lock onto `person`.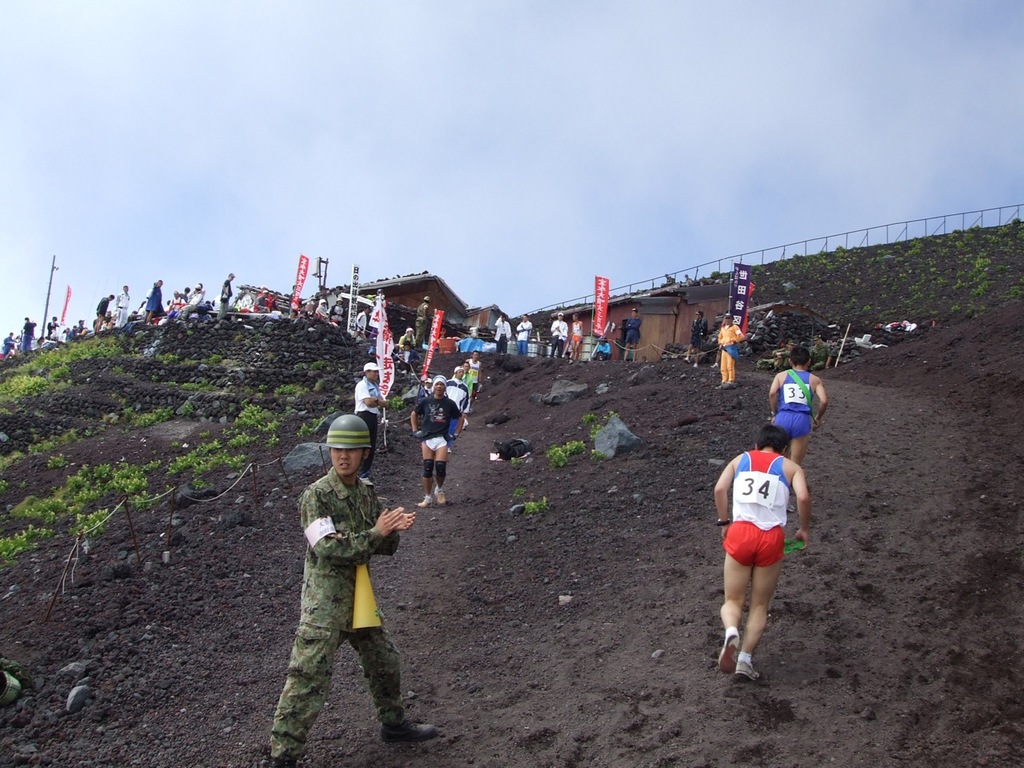
Locked: x1=495 y1=314 x2=512 y2=354.
